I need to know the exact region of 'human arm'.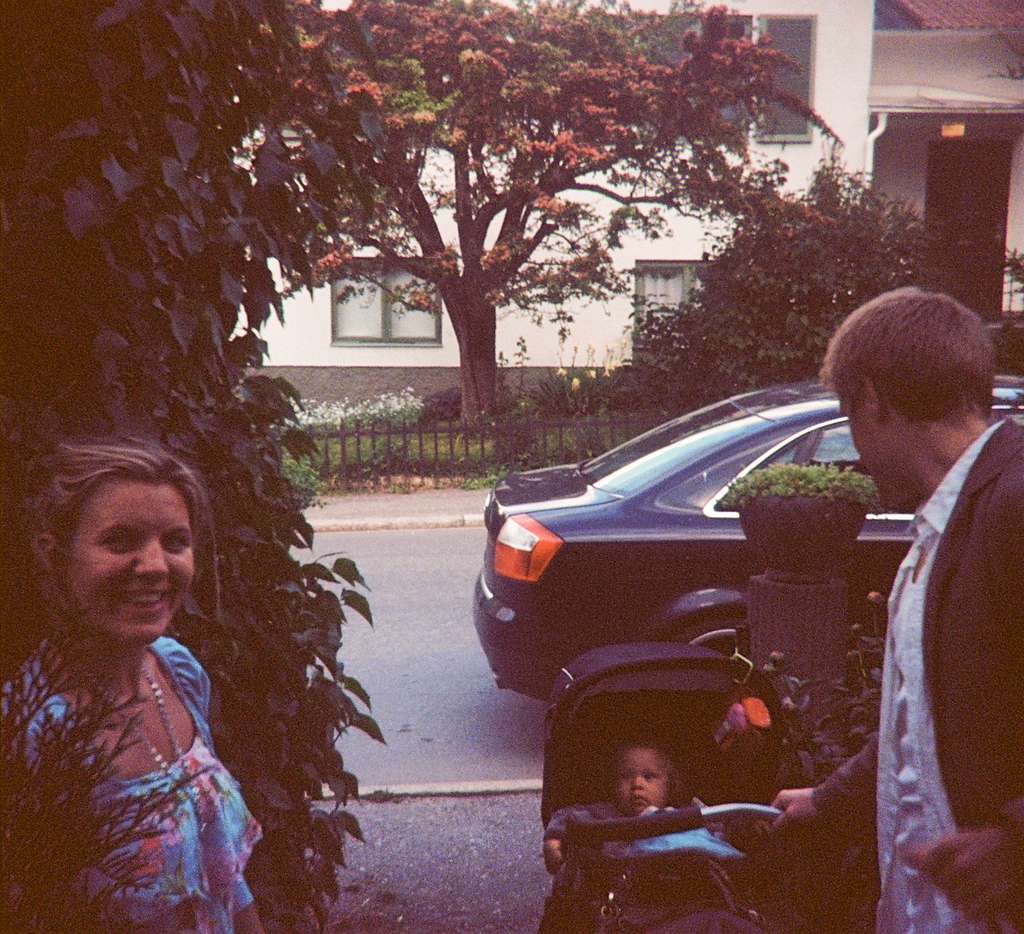
Region: pyautogui.locateOnScreen(759, 735, 881, 846).
